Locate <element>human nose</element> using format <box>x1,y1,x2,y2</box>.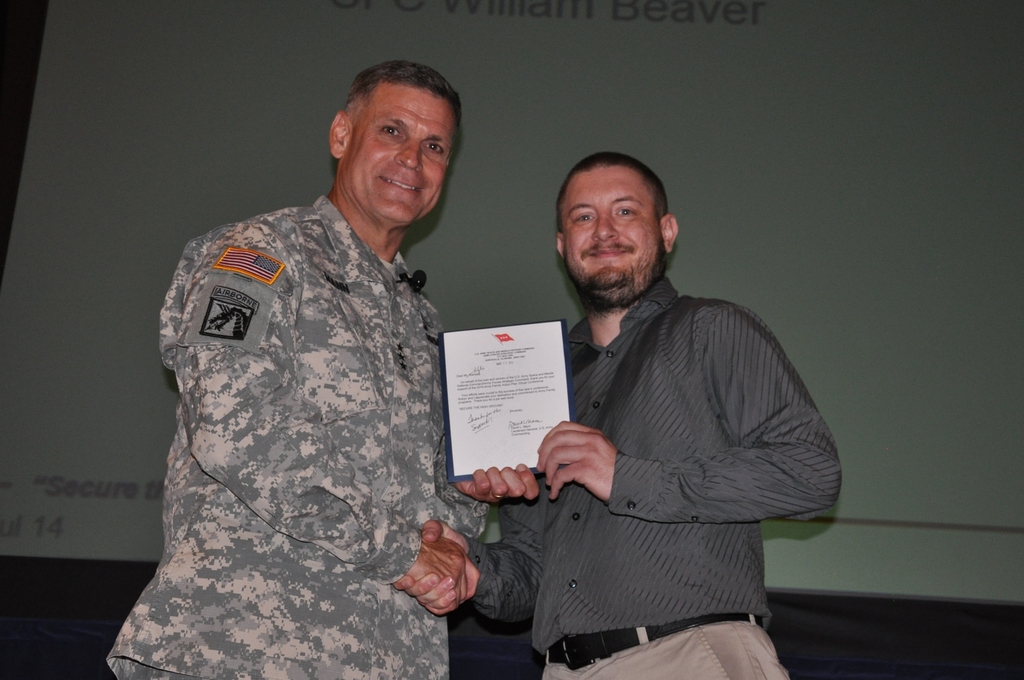
<box>396,140,425,174</box>.
